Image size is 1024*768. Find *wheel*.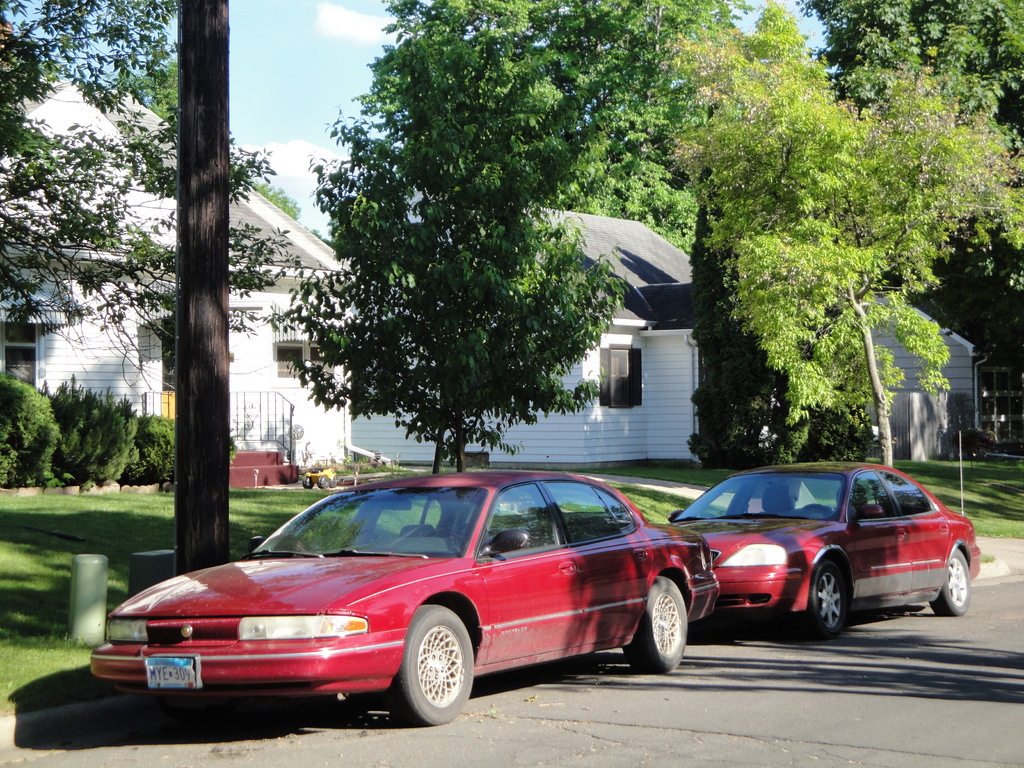
region(301, 477, 312, 490).
